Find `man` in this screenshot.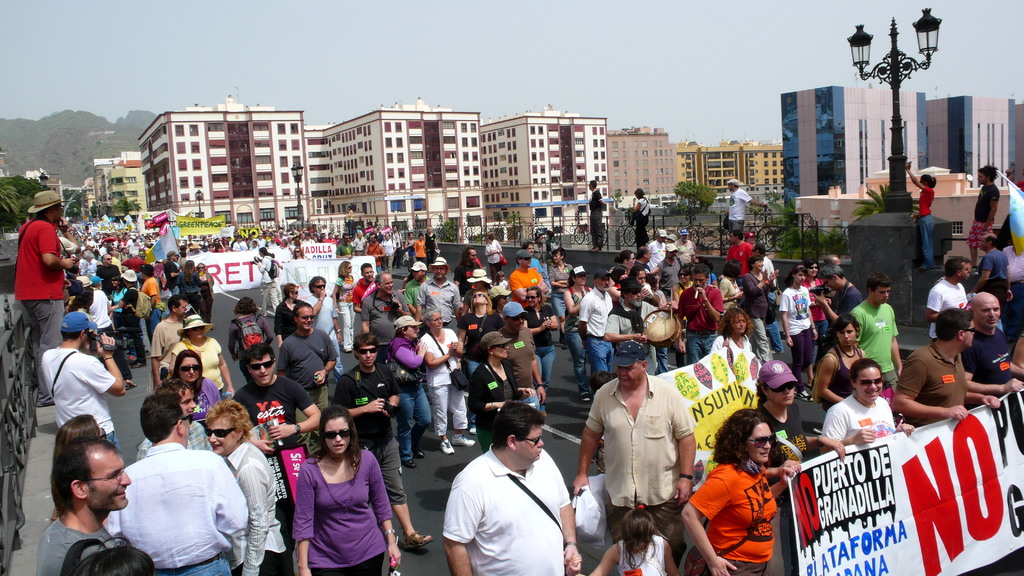
The bounding box for `man` is crop(36, 309, 129, 456).
